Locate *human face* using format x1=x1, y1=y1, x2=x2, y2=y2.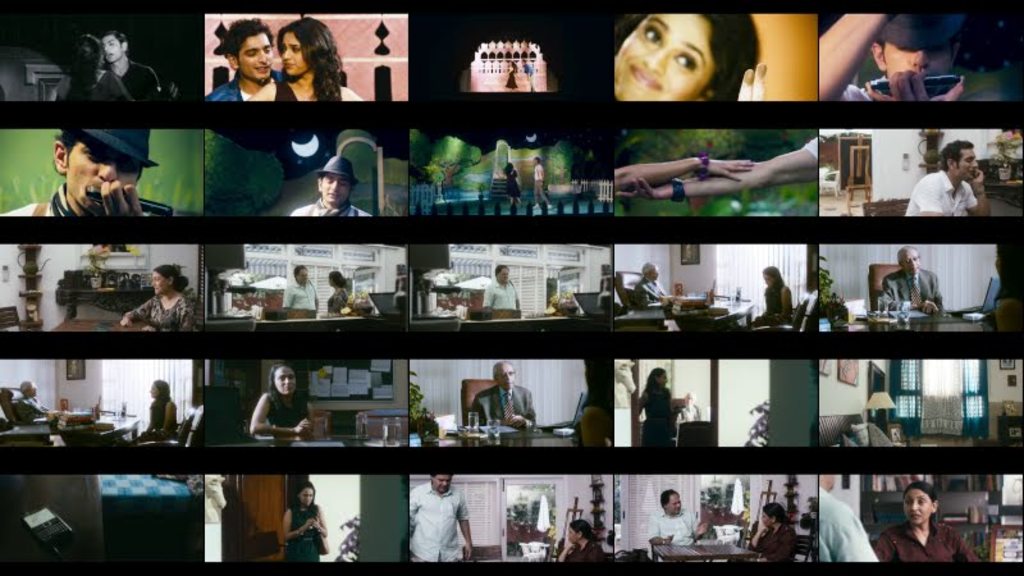
x1=564, y1=521, x2=588, y2=540.
